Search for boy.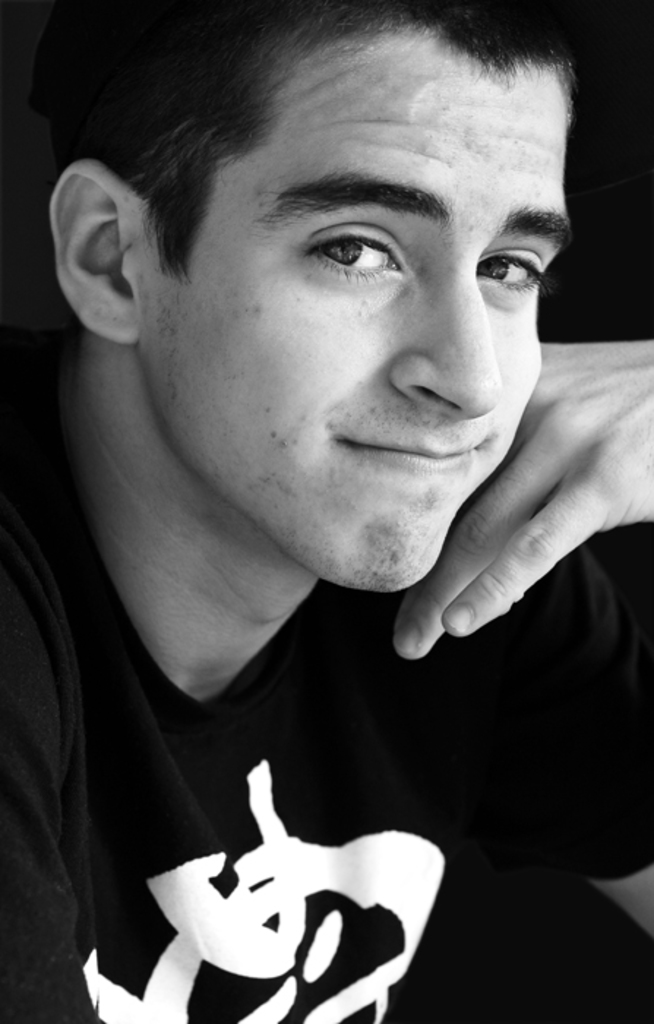
Found at pyautogui.locateOnScreen(0, 0, 653, 1023).
